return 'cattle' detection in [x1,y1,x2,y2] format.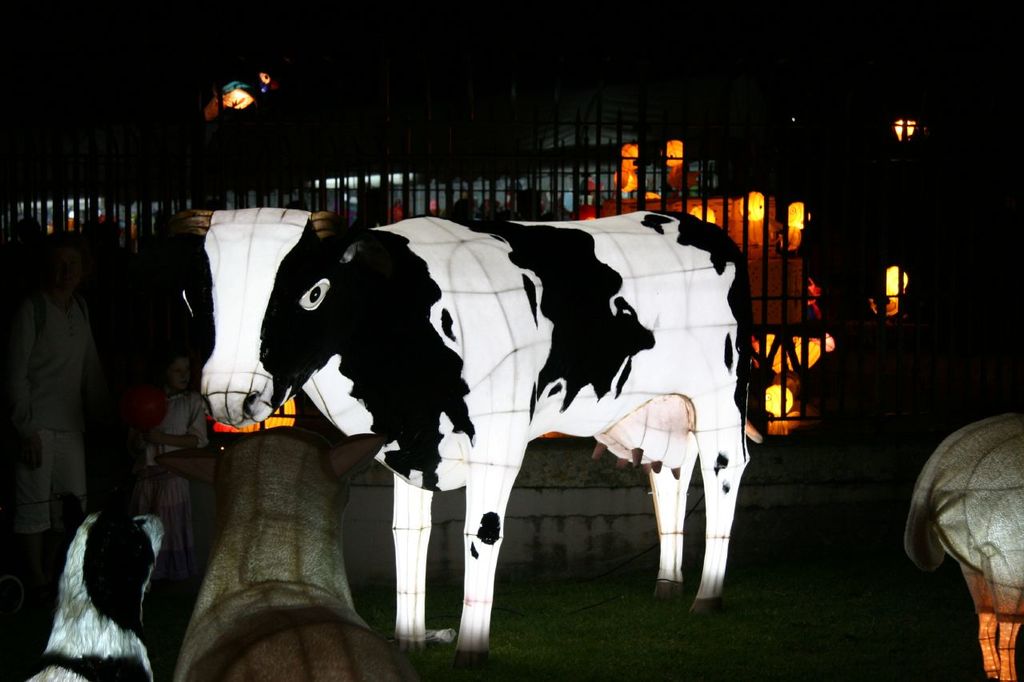
[190,179,751,630].
